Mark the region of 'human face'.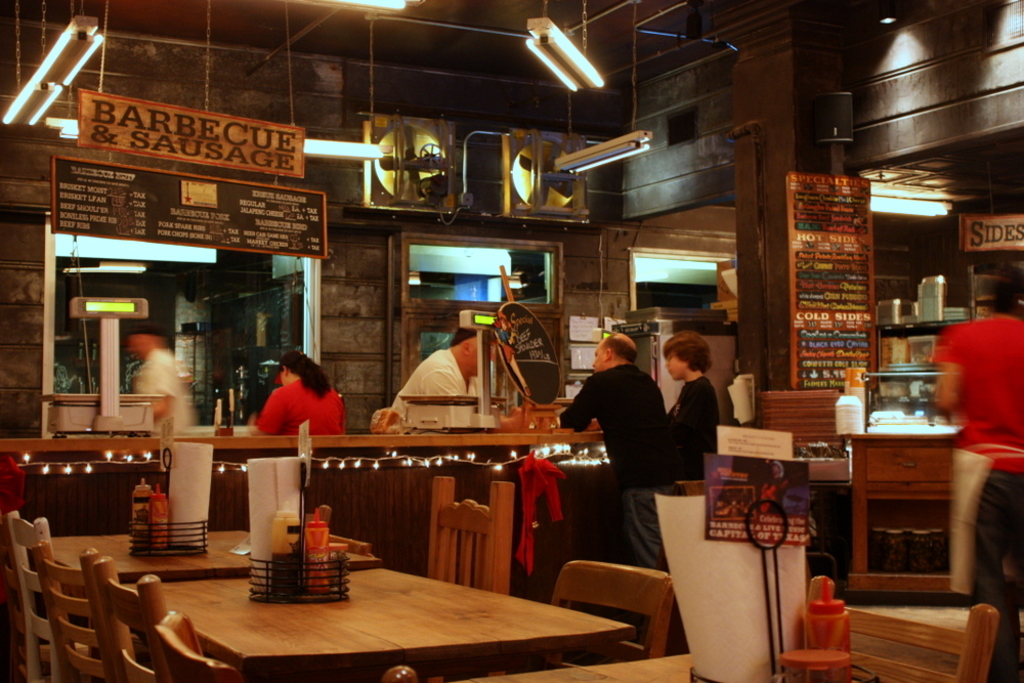
Region: (469,338,478,375).
